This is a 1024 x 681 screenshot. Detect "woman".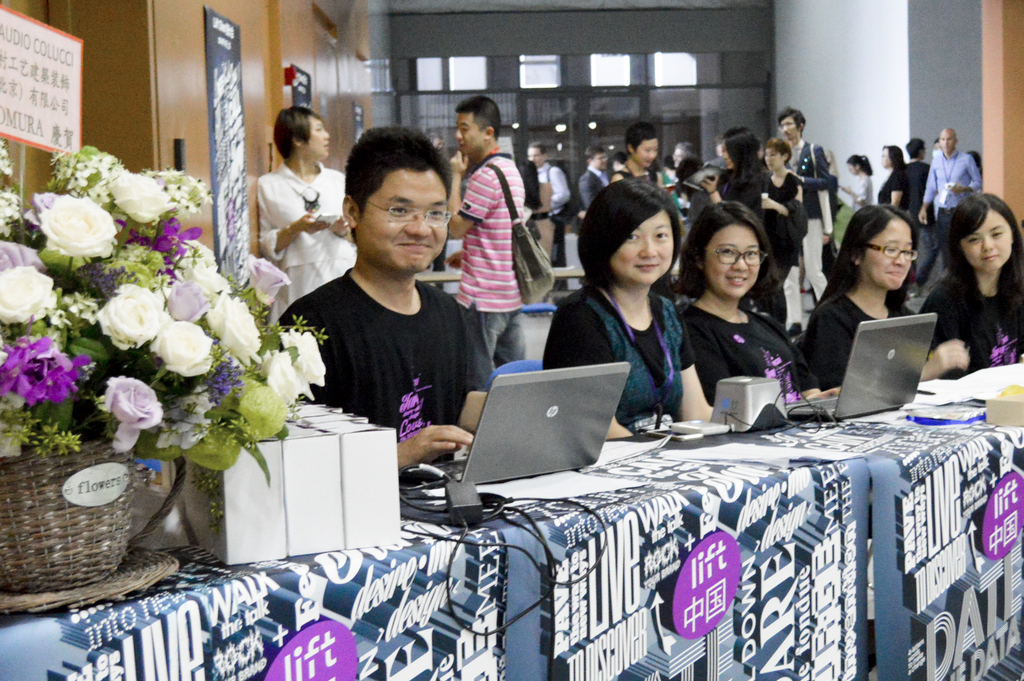
BBox(920, 195, 1021, 397).
